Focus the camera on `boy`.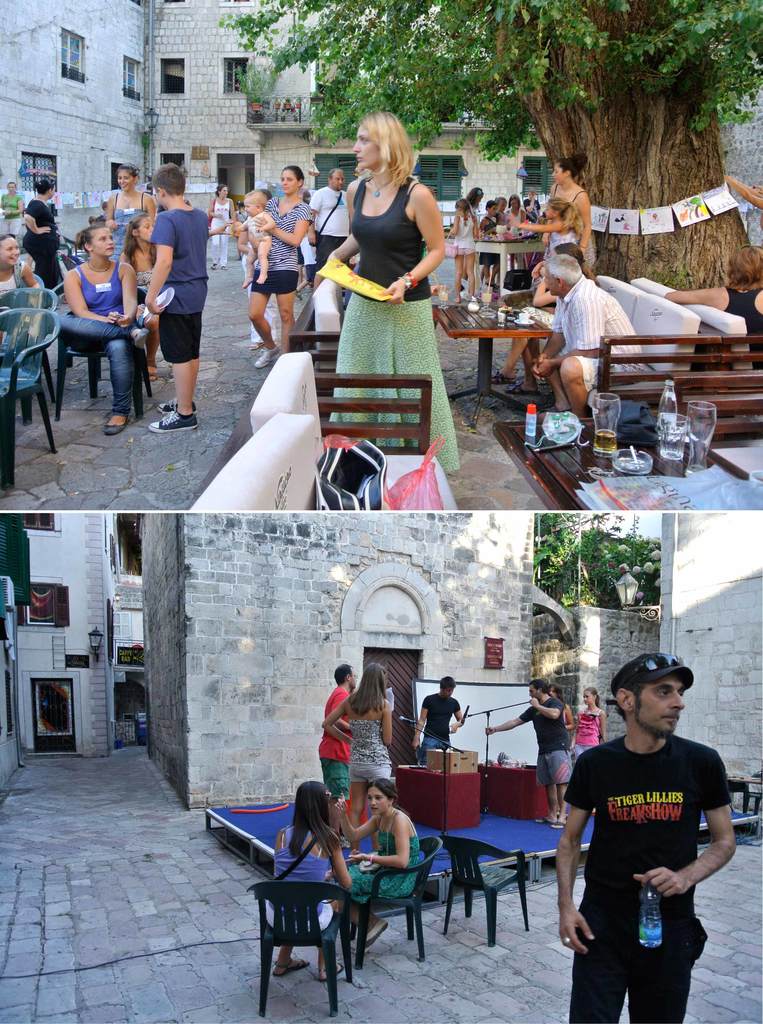
Focus region: x1=230, y1=193, x2=279, y2=284.
